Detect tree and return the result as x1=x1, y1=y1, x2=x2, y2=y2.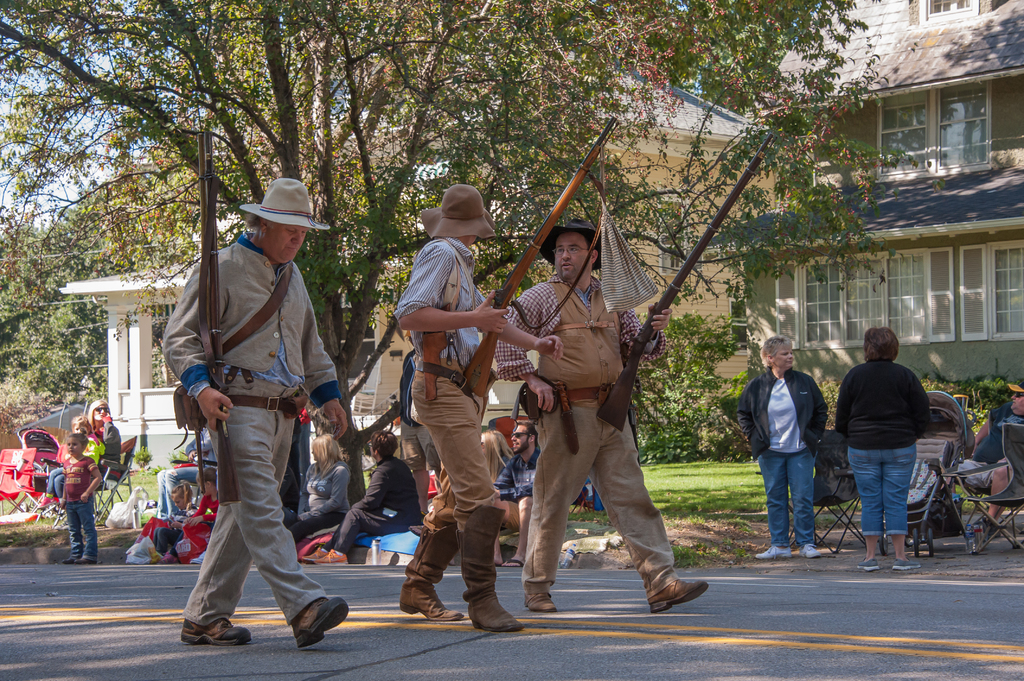
x1=0, y1=0, x2=953, y2=514.
